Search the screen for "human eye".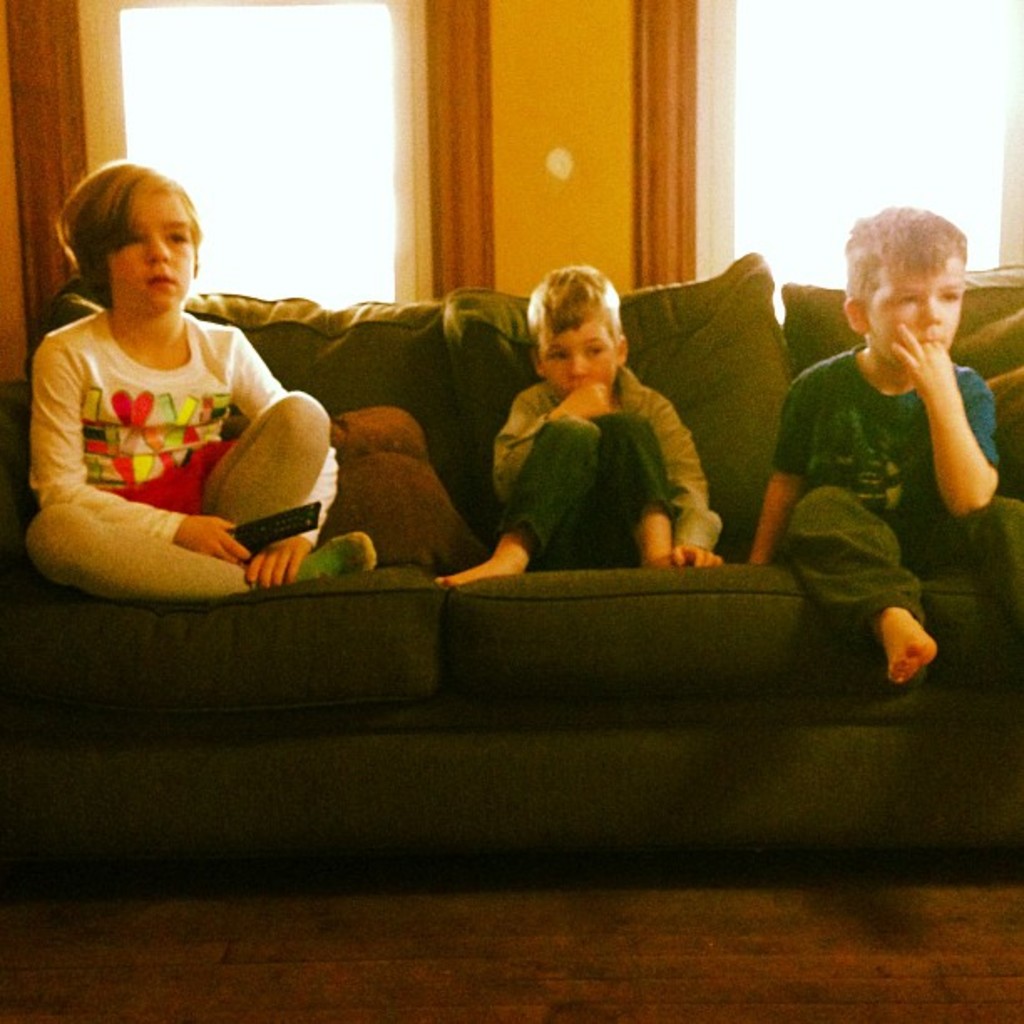
Found at [x1=892, y1=289, x2=922, y2=308].
